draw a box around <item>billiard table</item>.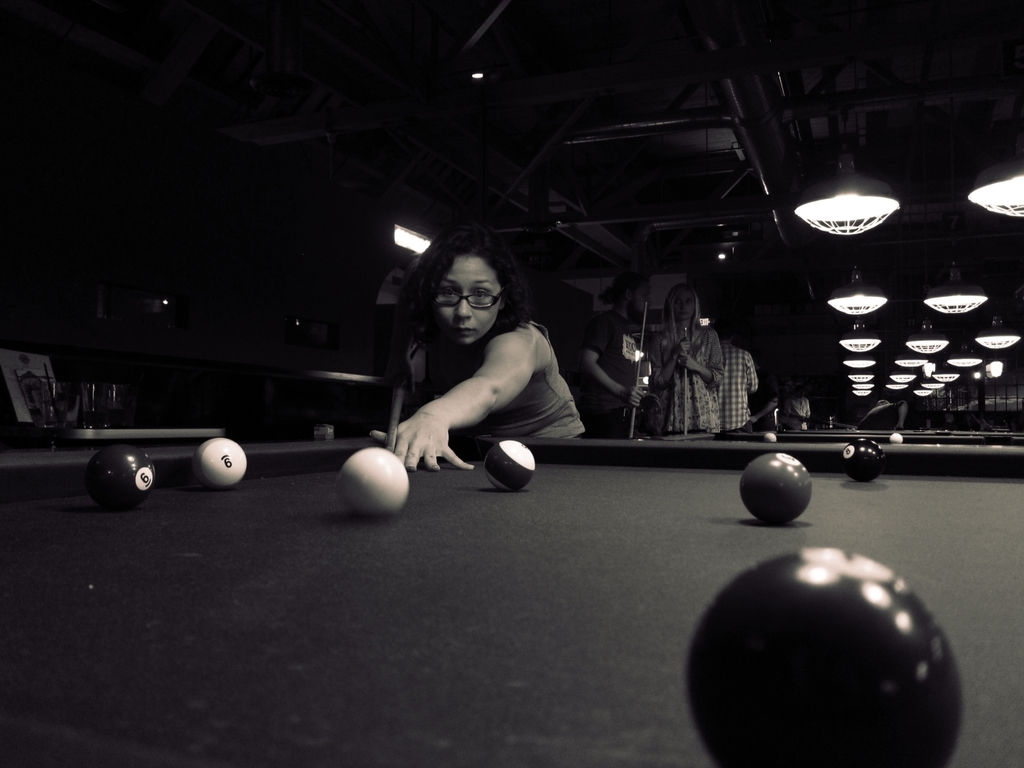
(left=0, top=440, right=1023, bottom=767).
